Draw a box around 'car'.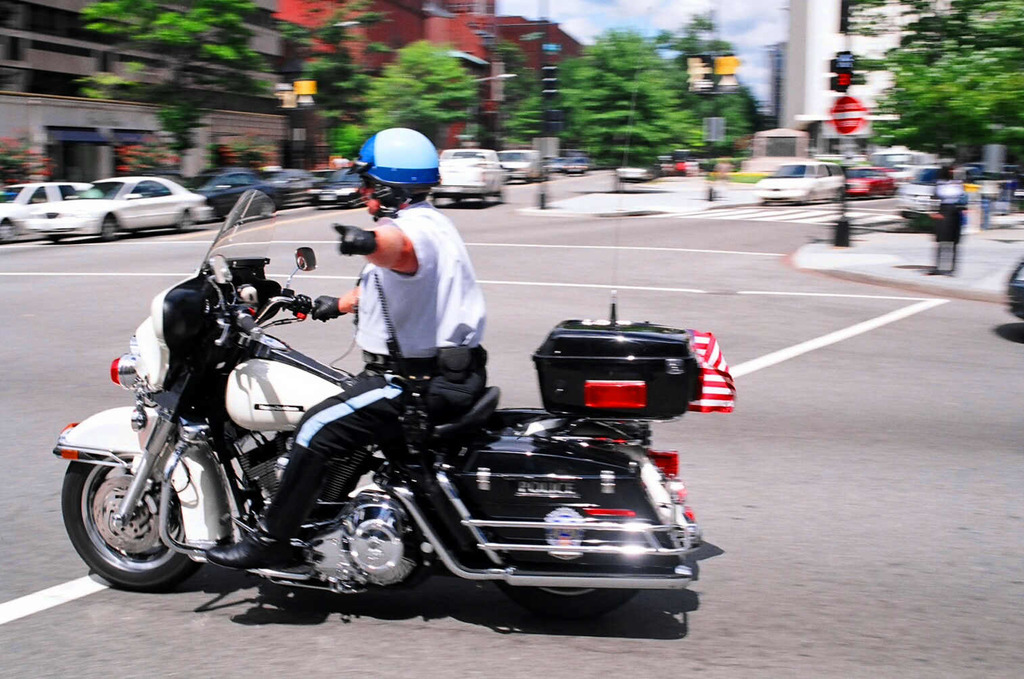
box=[755, 164, 845, 208].
